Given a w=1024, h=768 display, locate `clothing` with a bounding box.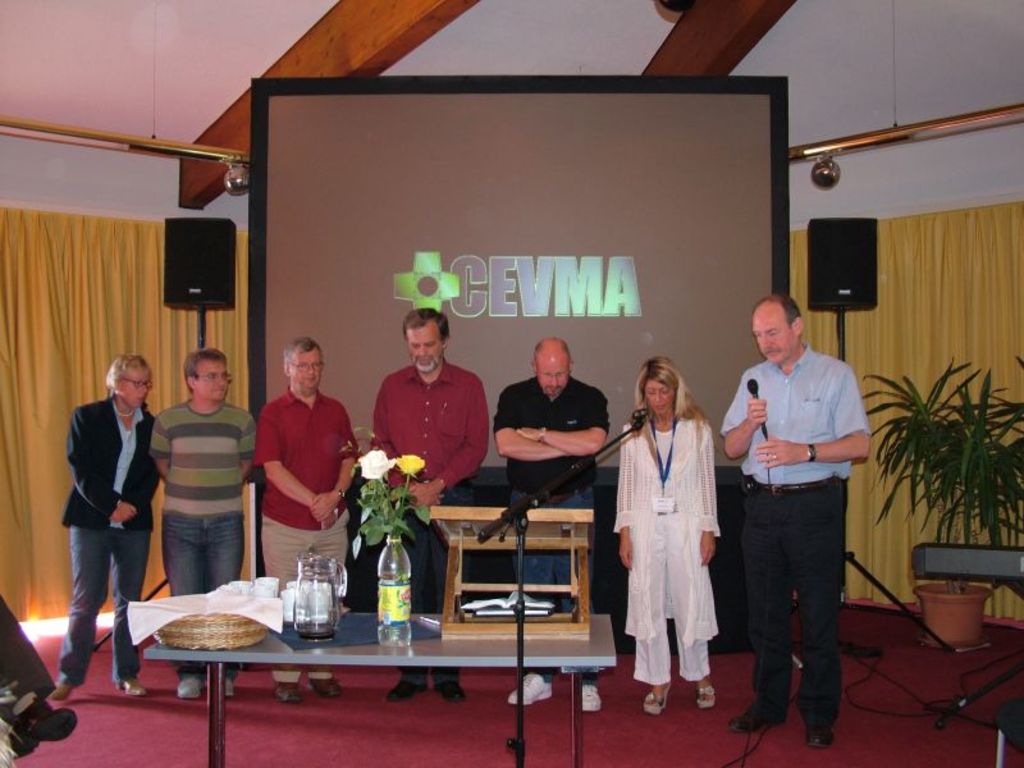
Located: BBox(372, 365, 477, 689).
